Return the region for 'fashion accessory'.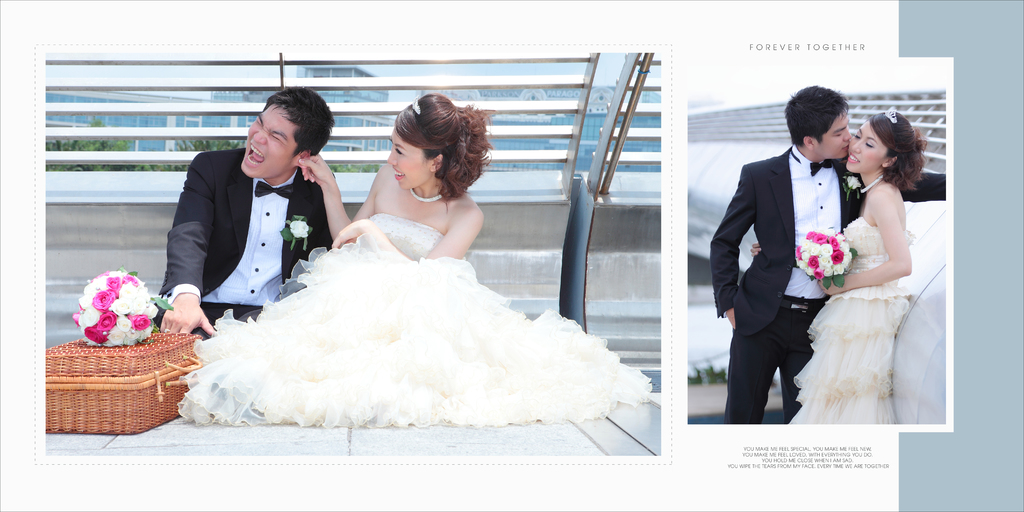
bbox=[408, 93, 422, 114].
